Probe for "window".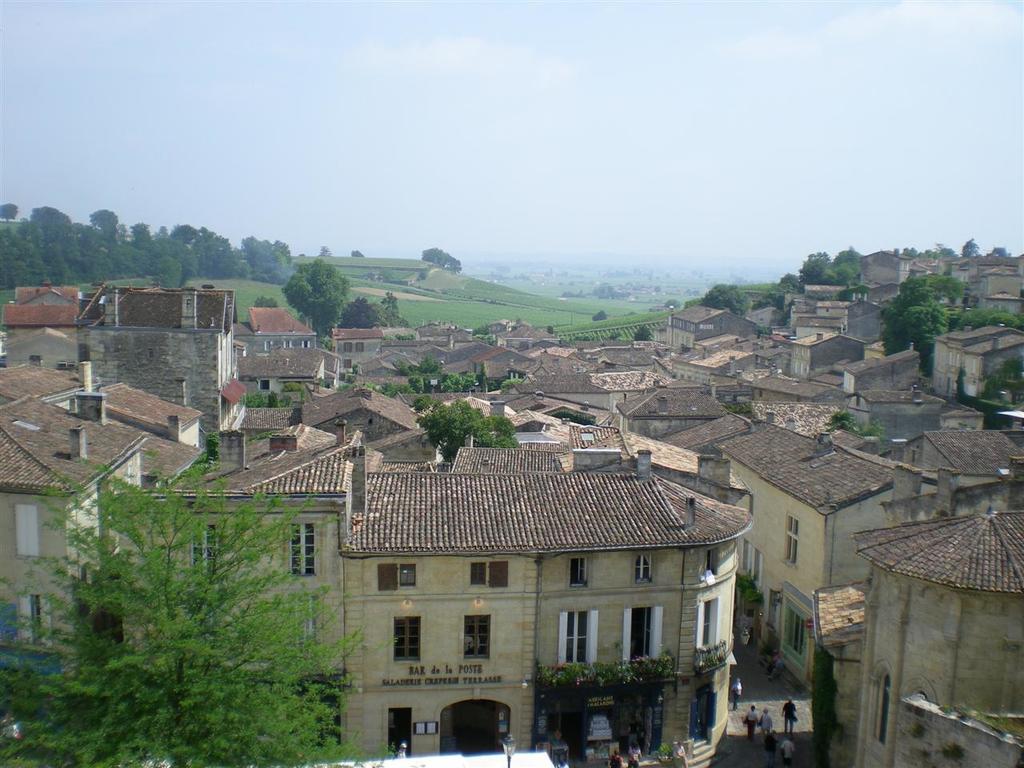
Probe result: box(400, 566, 416, 586).
